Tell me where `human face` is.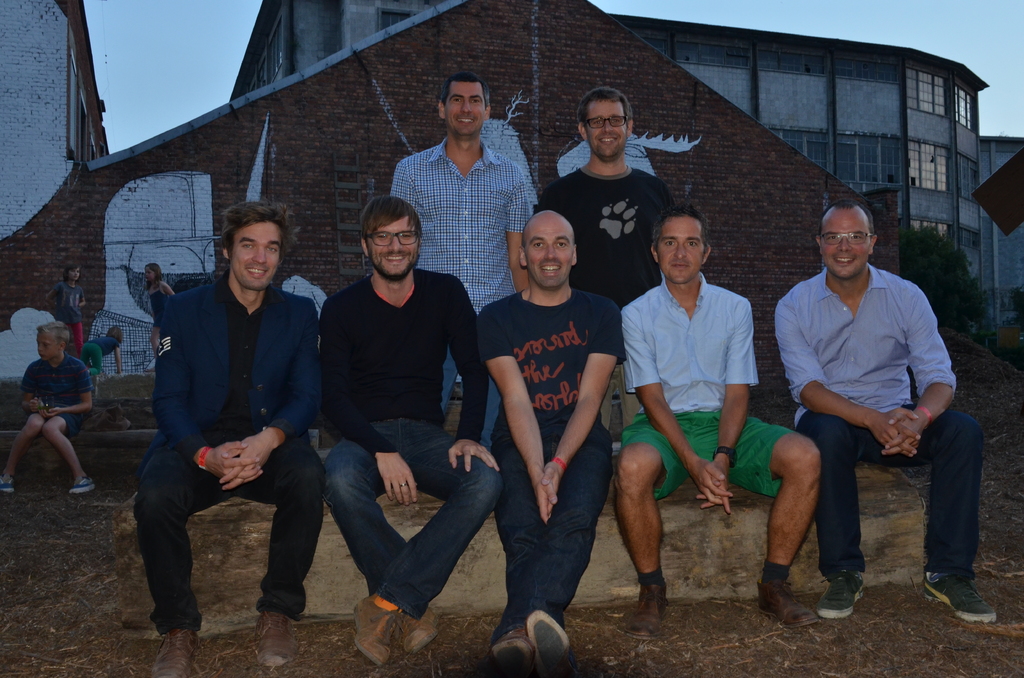
`human face` is at left=445, top=79, right=486, bottom=140.
